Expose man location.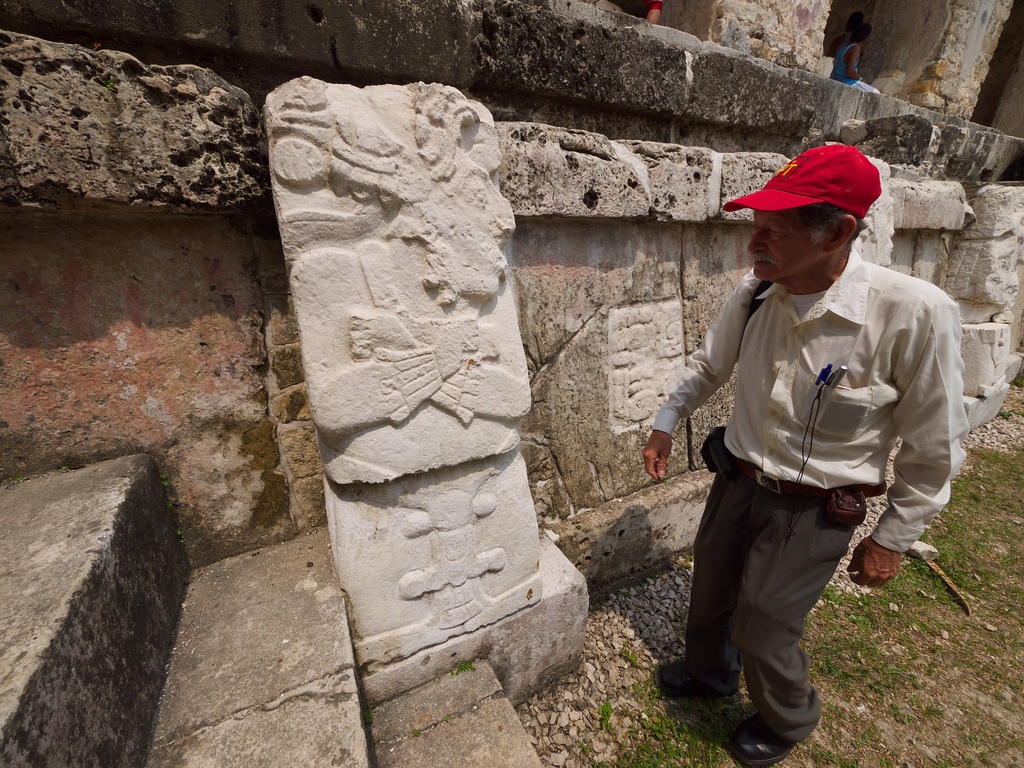
Exposed at [left=643, top=147, right=976, bottom=764].
